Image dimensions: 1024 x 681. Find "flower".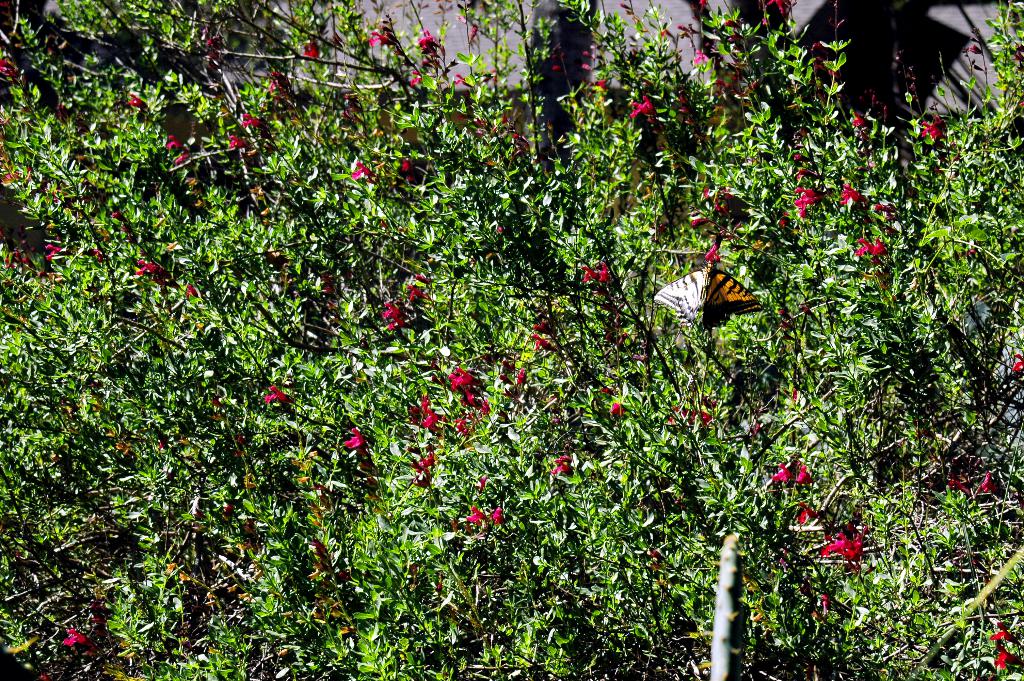
bbox=[45, 243, 60, 260].
